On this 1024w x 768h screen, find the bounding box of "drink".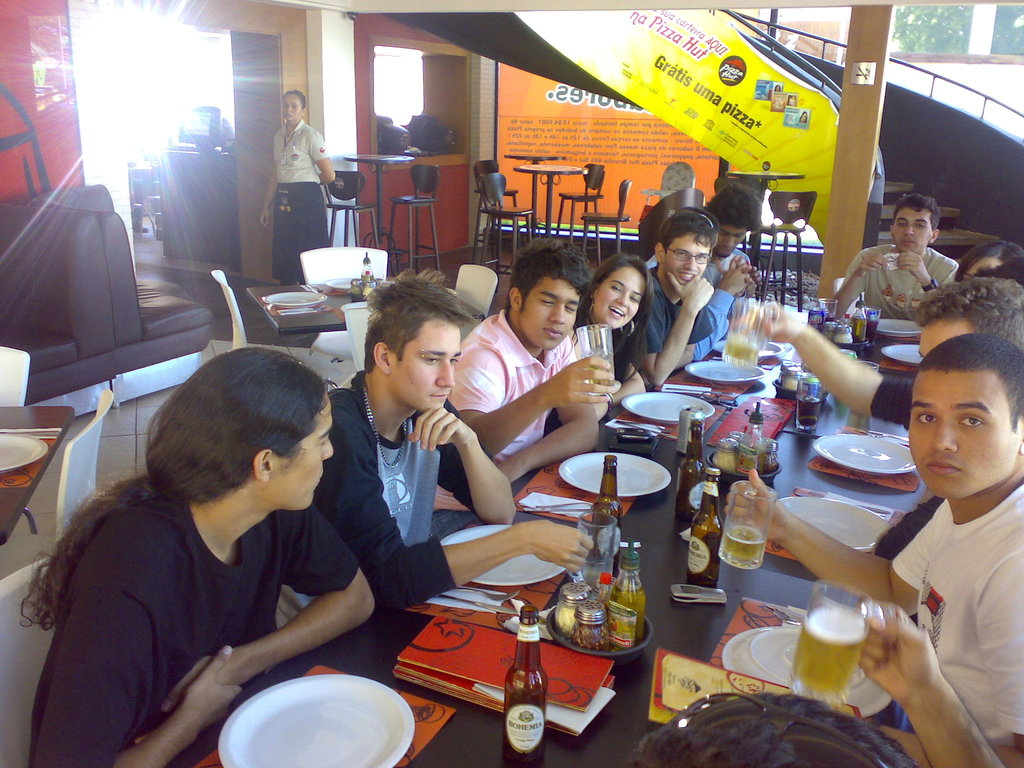
Bounding box: x1=718 y1=525 x2=763 y2=570.
